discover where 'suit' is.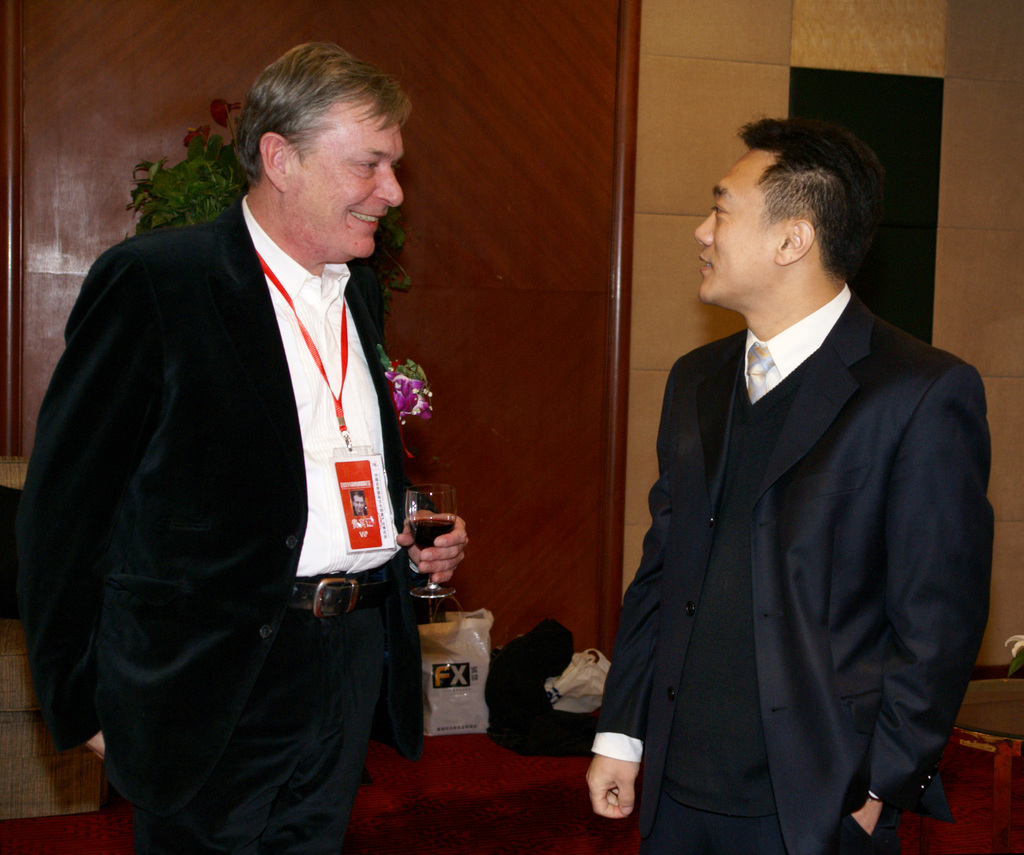
Discovered at <bbox>5, 197, 432, 854</bbox>.
